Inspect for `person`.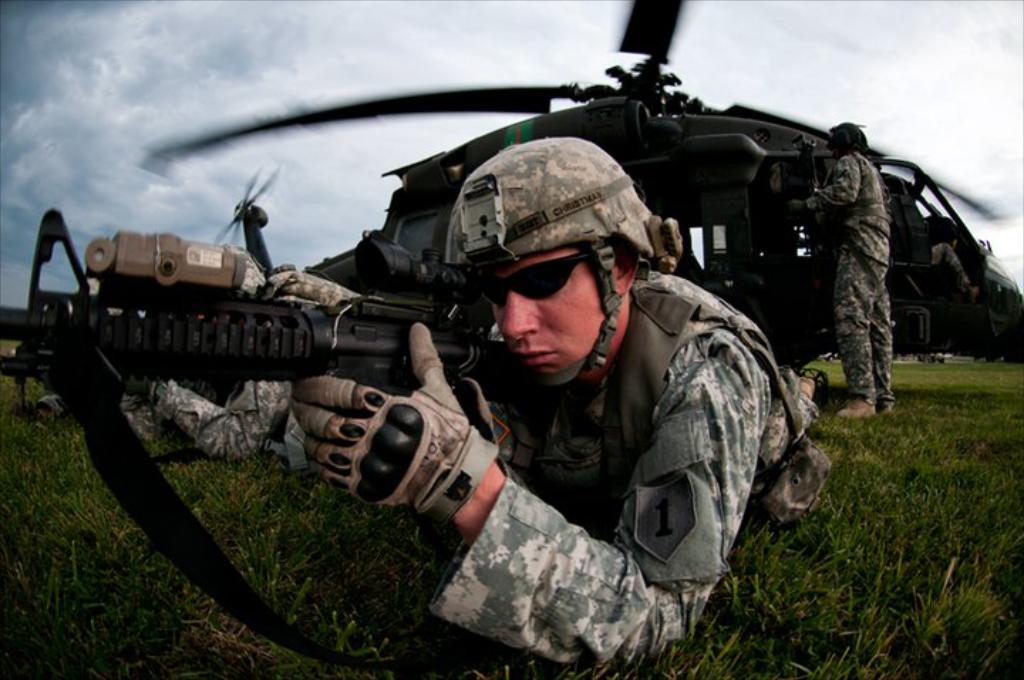
Inspection: (789,119,903,411).
